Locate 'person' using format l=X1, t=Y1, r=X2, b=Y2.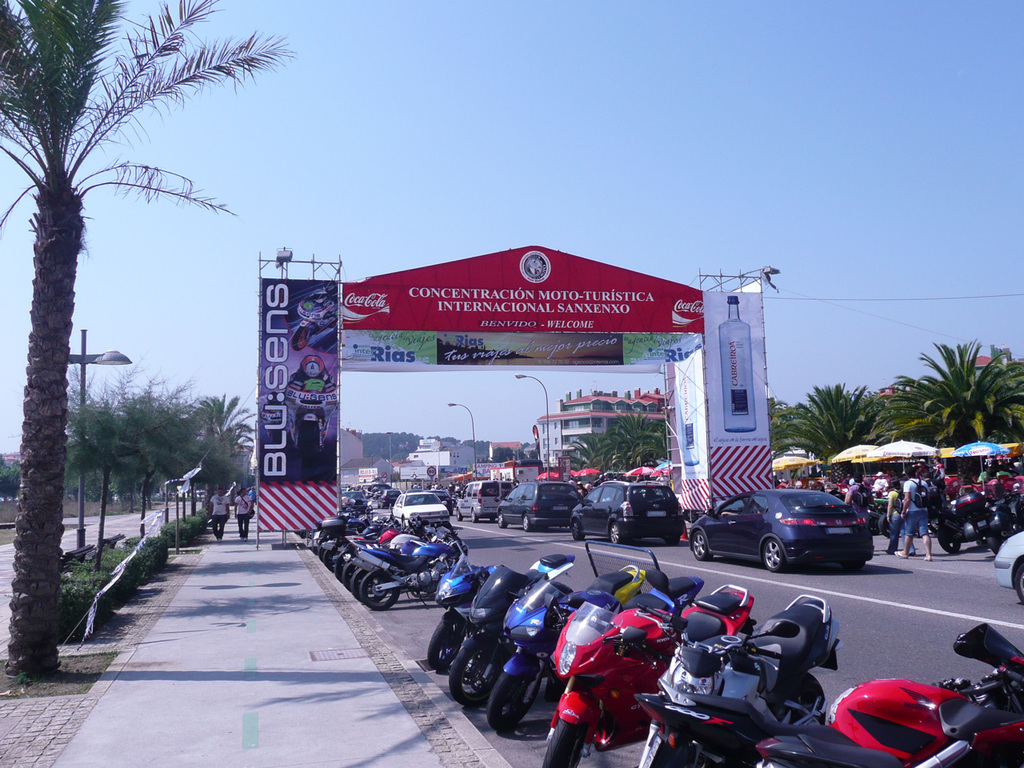
l=933, t=454, r=949, b=482.
